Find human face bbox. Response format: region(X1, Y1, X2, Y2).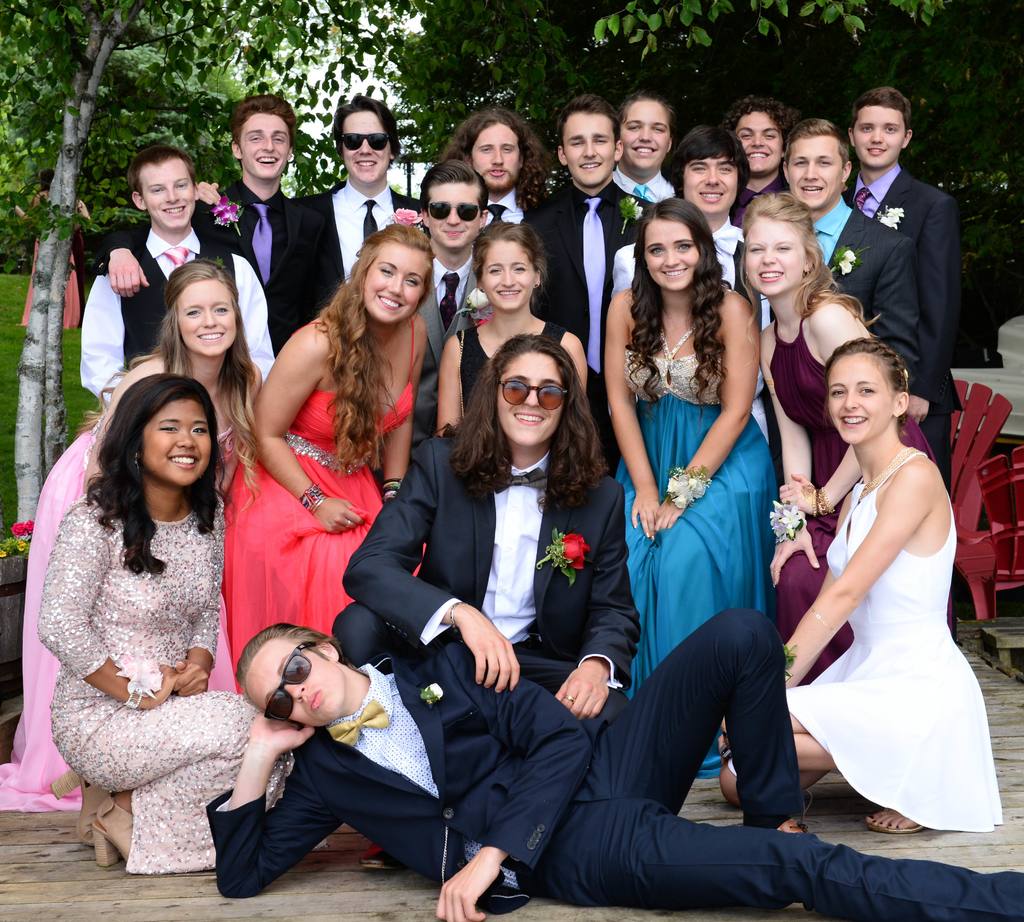
region(143, 165, 199, 225).
